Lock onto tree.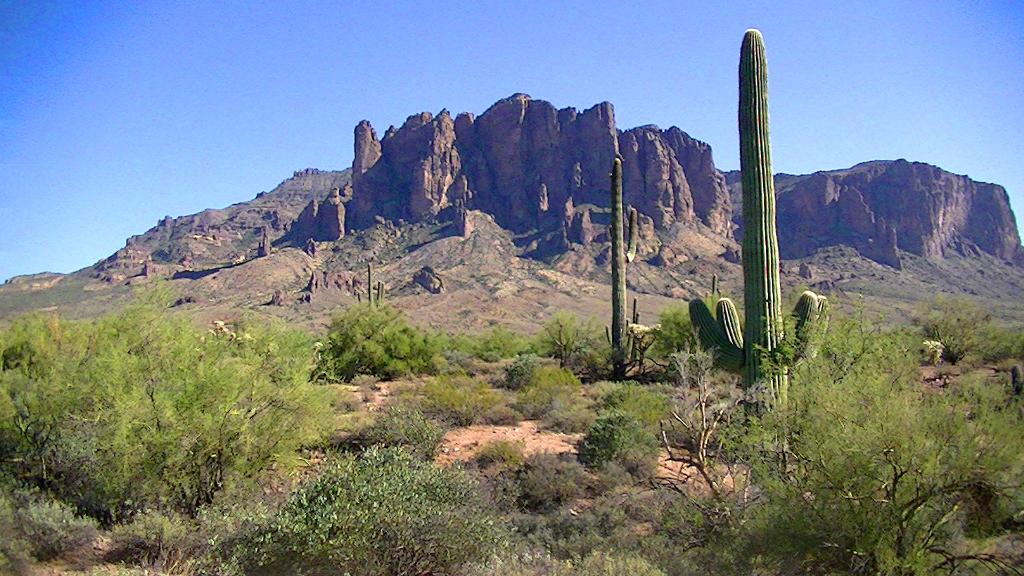
Locked: left=650, top=295, right=721, bottom=382.
